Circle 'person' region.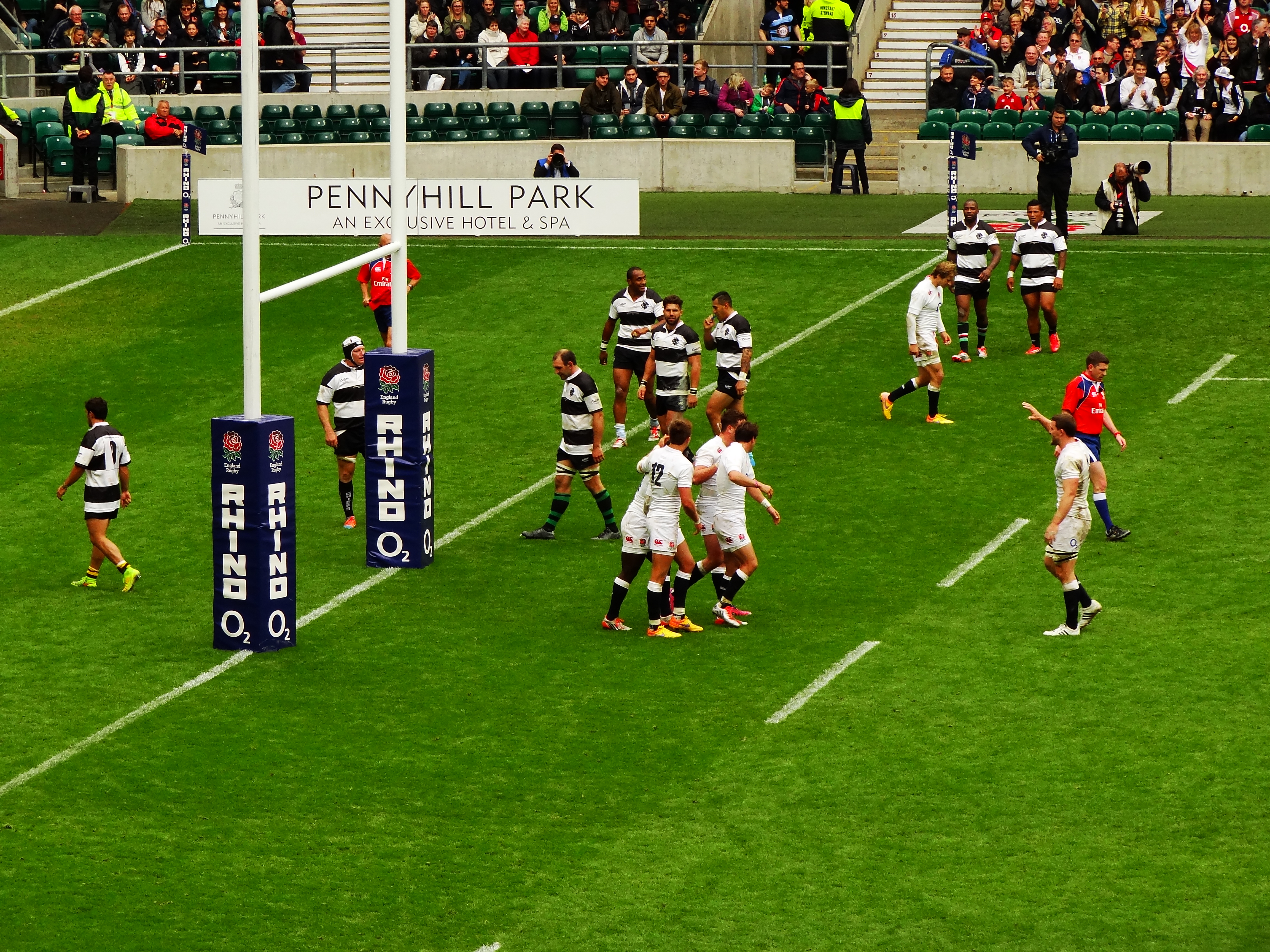
Region: (242,71,262,118).
